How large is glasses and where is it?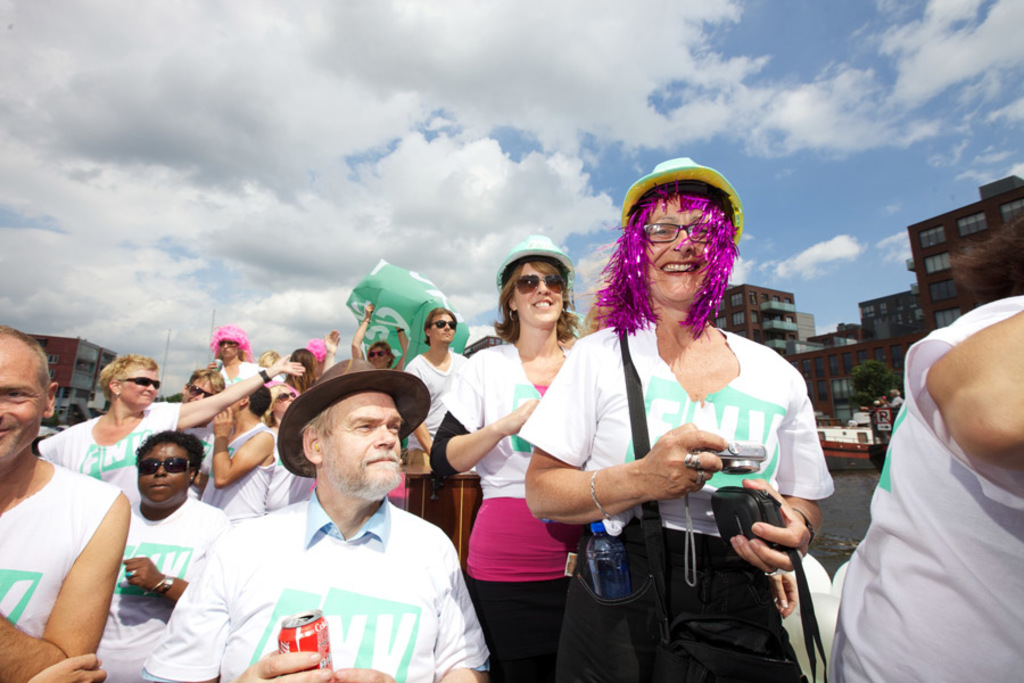
Bounding box: <box>181,381,212,401</box>.
